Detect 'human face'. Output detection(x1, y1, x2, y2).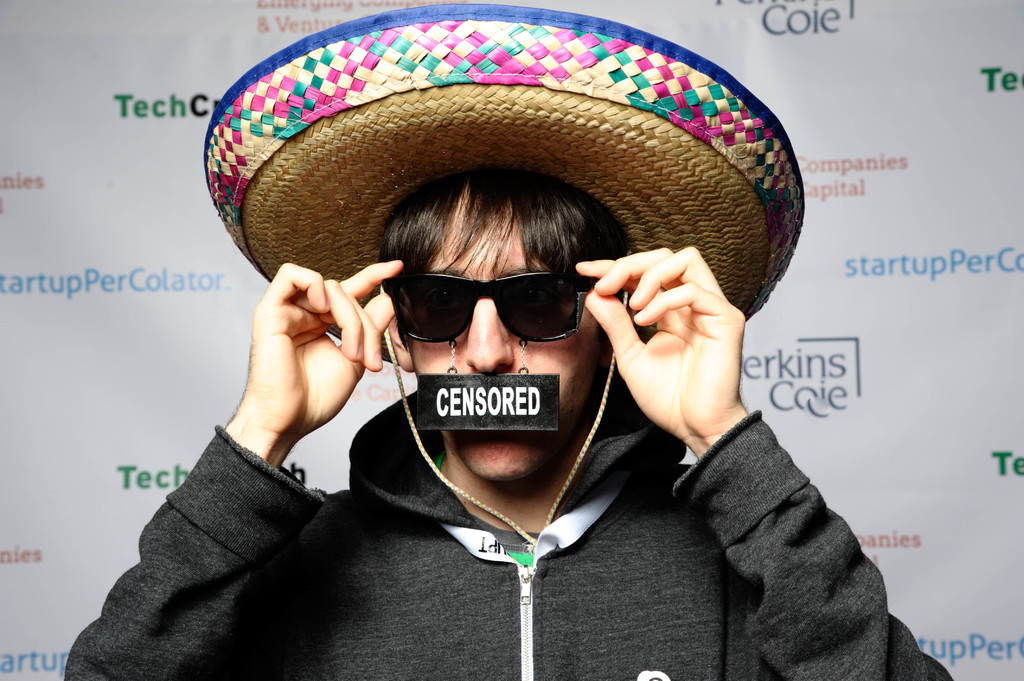
detection(407, 195, 621, 480).
